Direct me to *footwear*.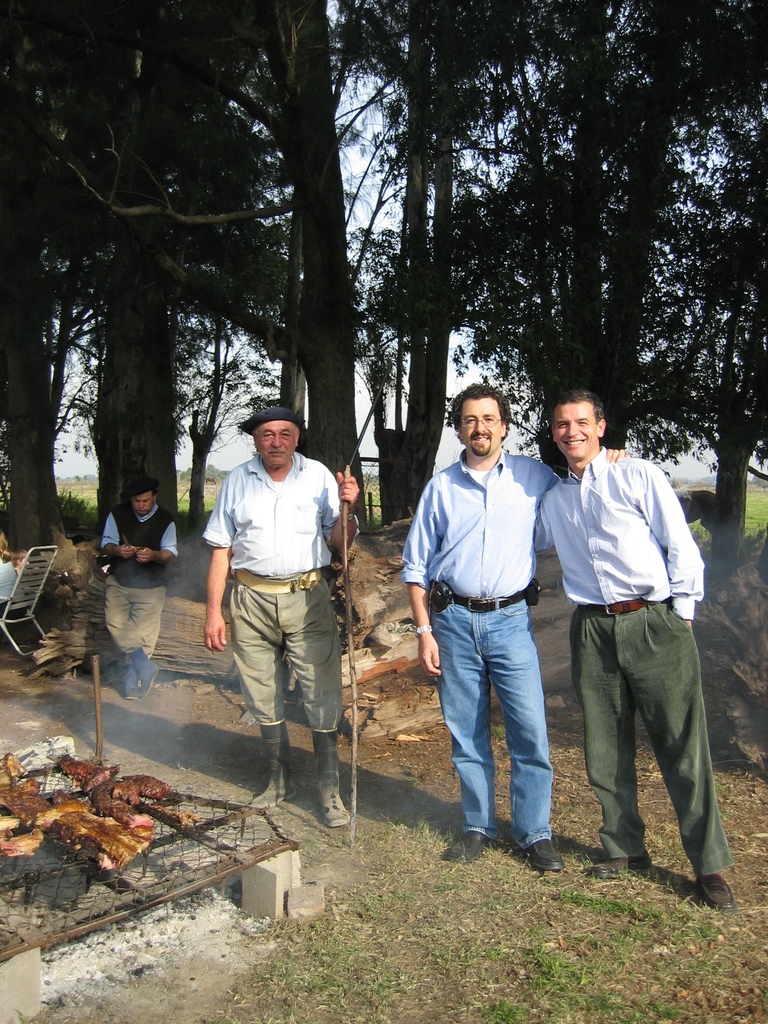
Direction: bbox=(251, 718, 303, 804).
